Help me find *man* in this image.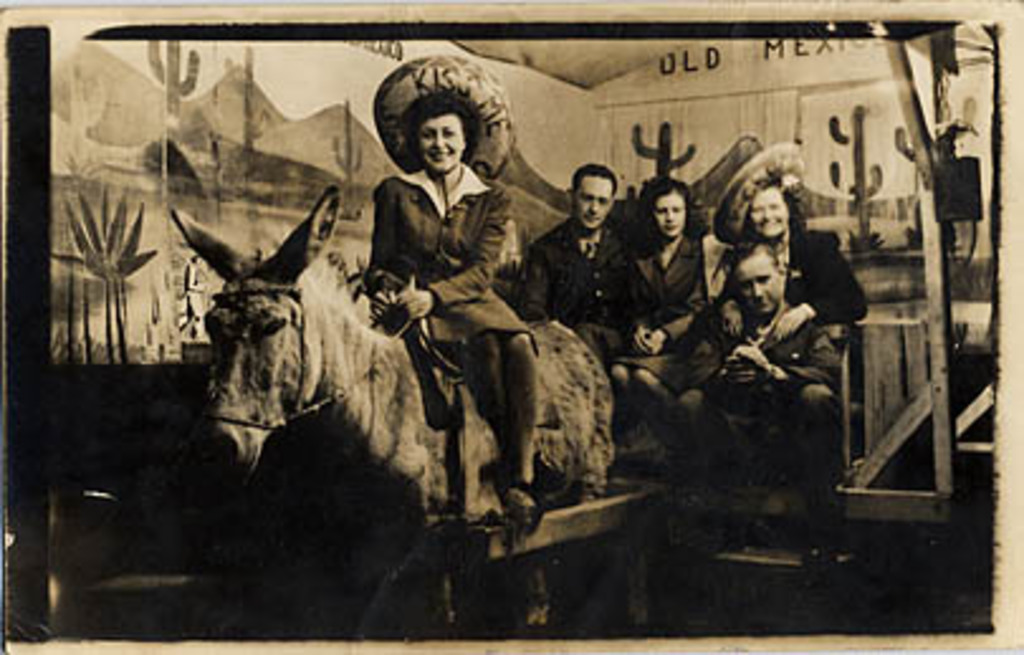
Found it: x1=673 y1=240 x2=844 y2=574.
